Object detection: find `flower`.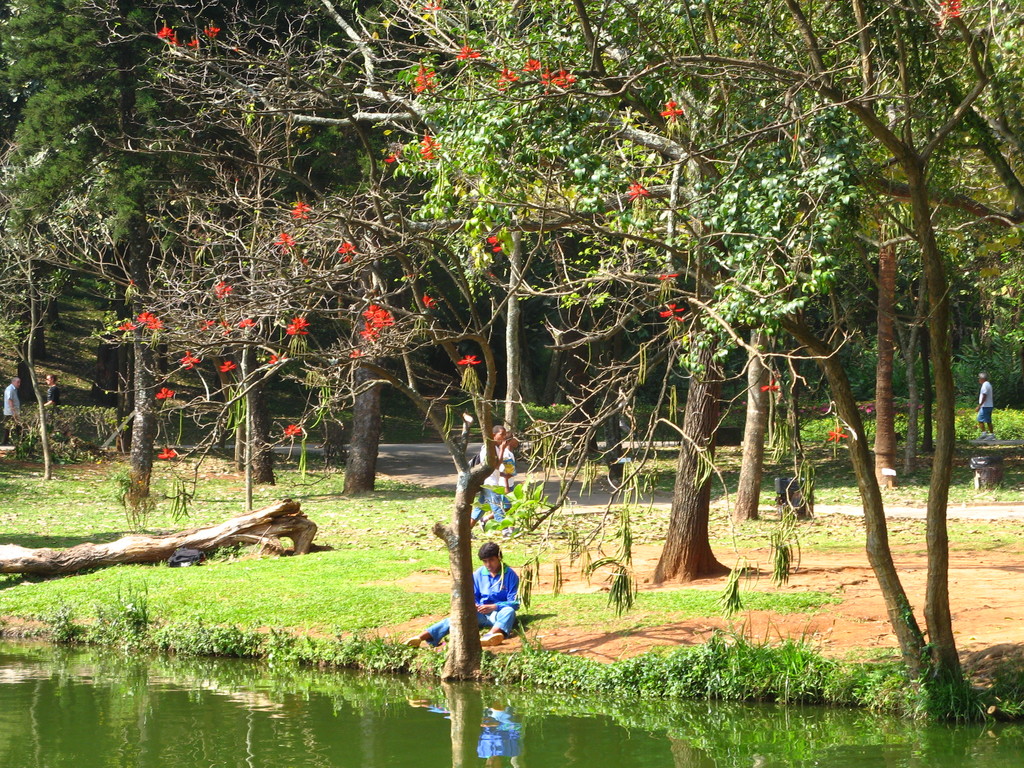
bbox=(200, 319, 213, 333).
